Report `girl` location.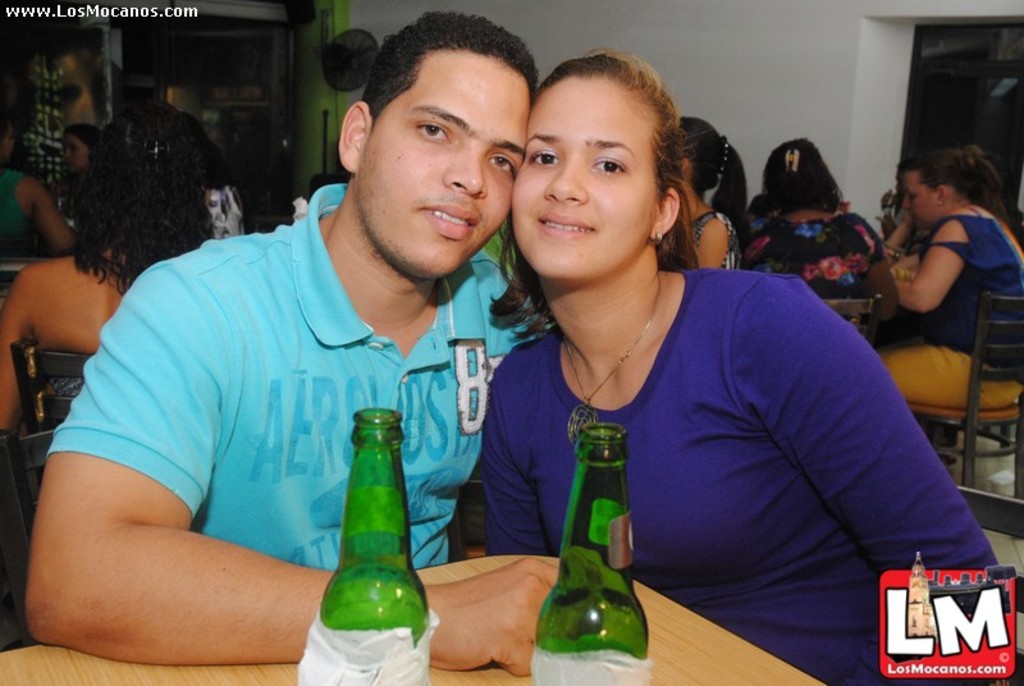
Report: left=677, top=111, right=749, bottom=269.
